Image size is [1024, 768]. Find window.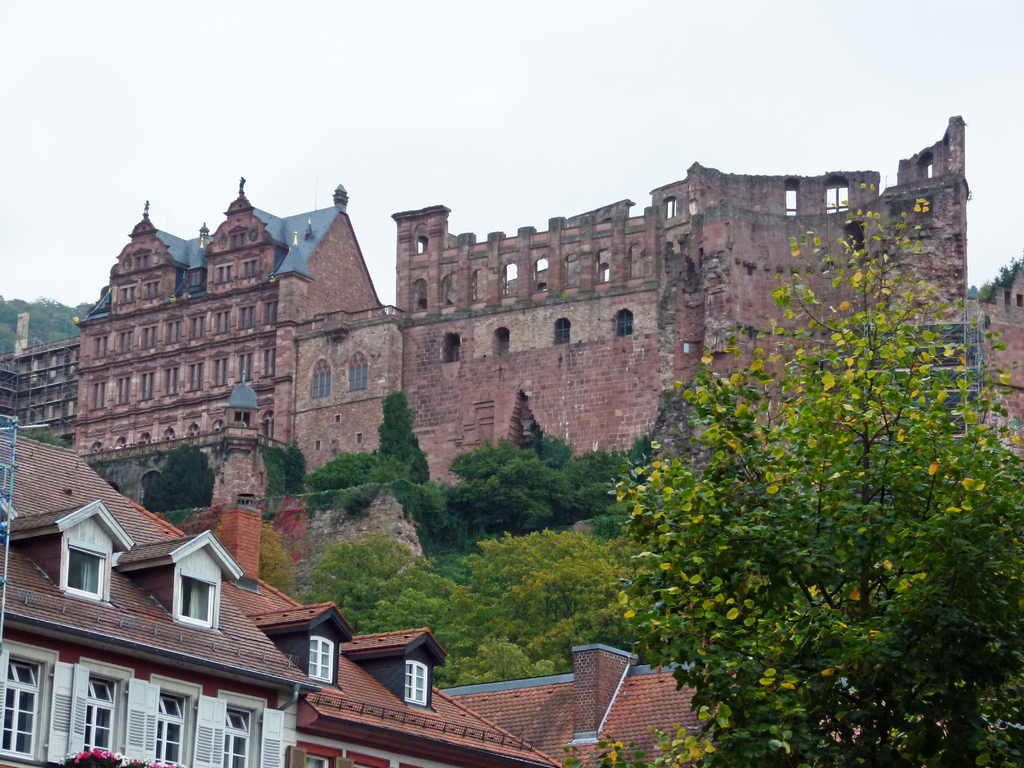
left=115, top=436, right=129, bottom=447.
